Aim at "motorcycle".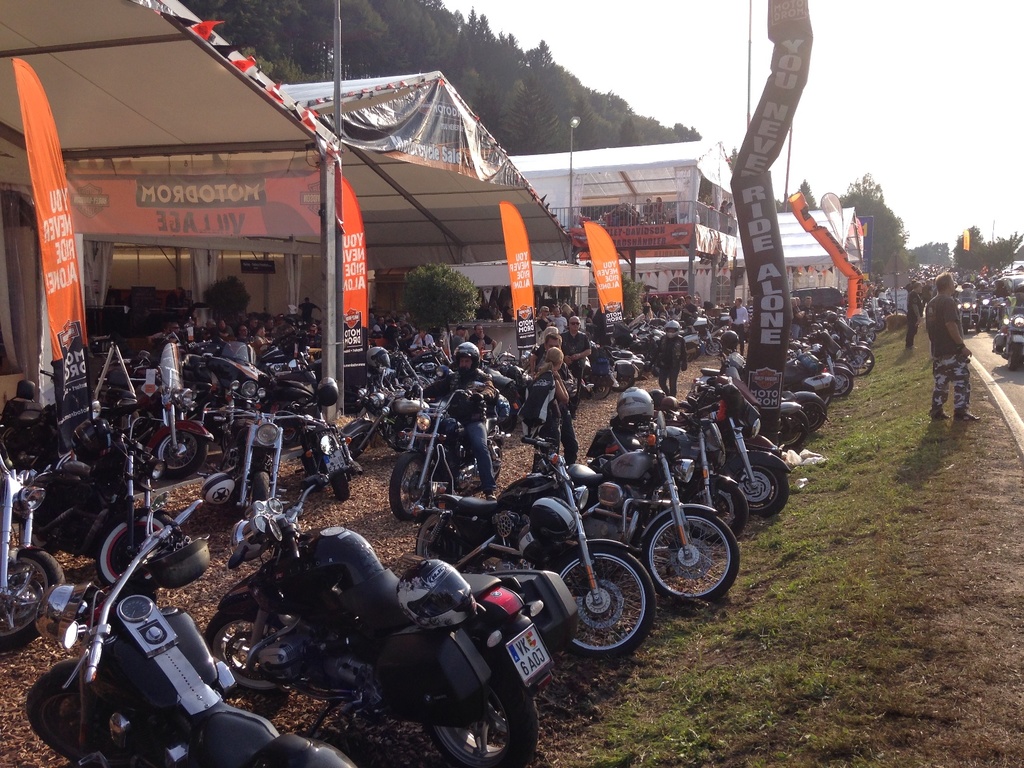
Aimed at locate(995, 310, 1022, 367).
